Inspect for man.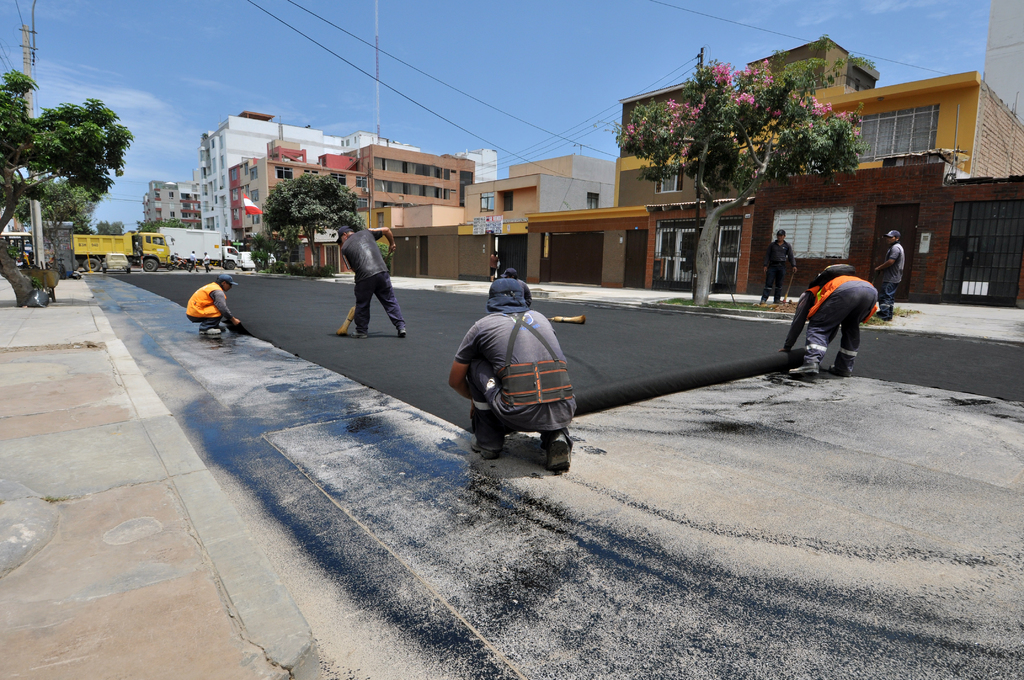
Inspection: 465 277 576 482.
